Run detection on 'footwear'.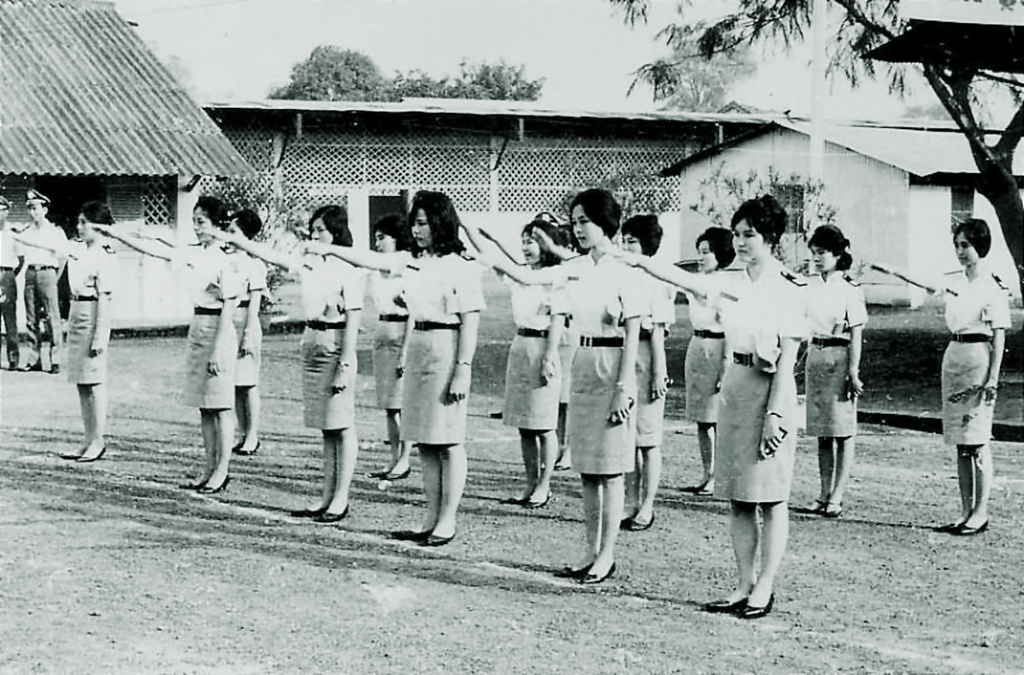
Result: {"x1": 199, "y1": 472, "x2": 228, "y2": 496}.
